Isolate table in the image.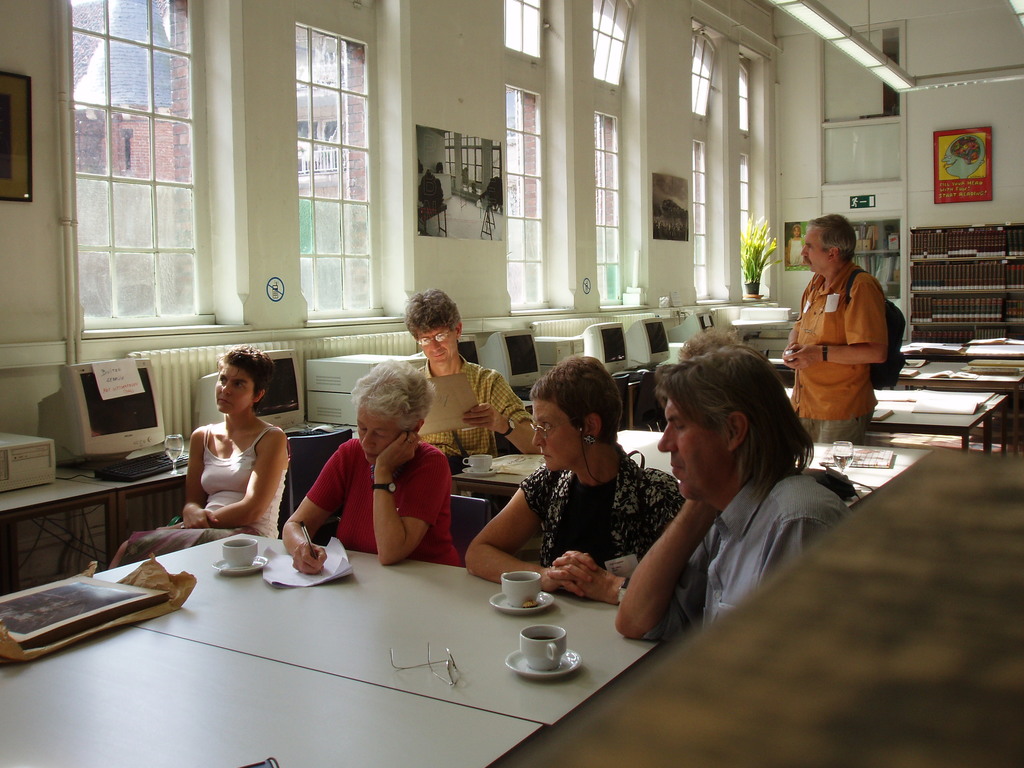
Isolated region: (left=0, top=526, right=664, bottom=767).
